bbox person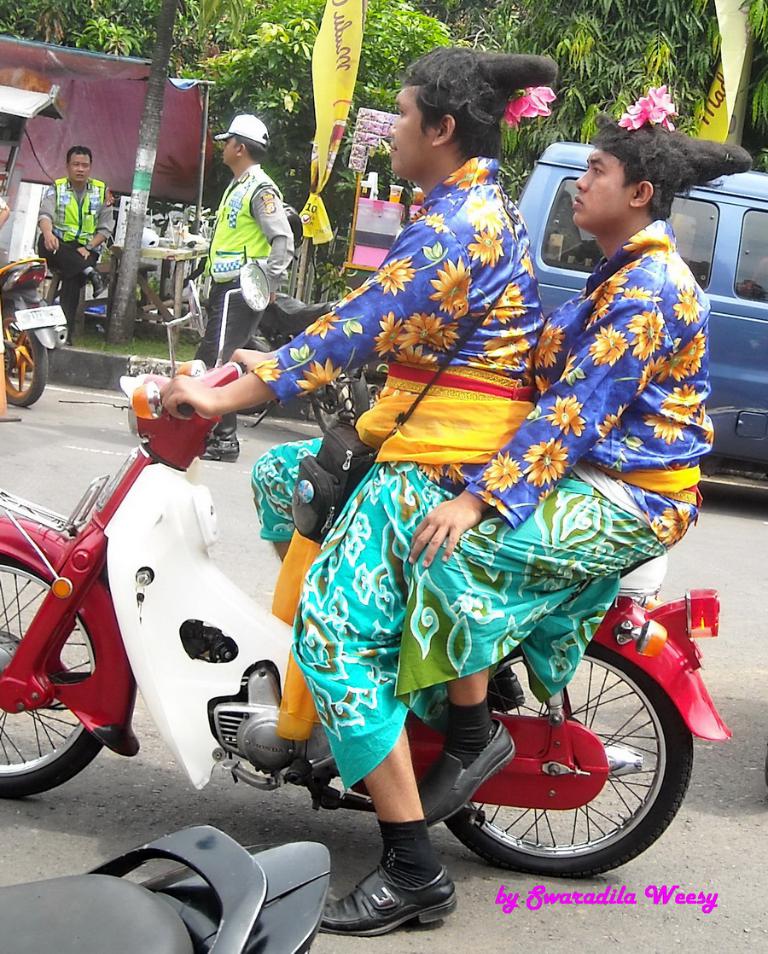
36 147 114 341
